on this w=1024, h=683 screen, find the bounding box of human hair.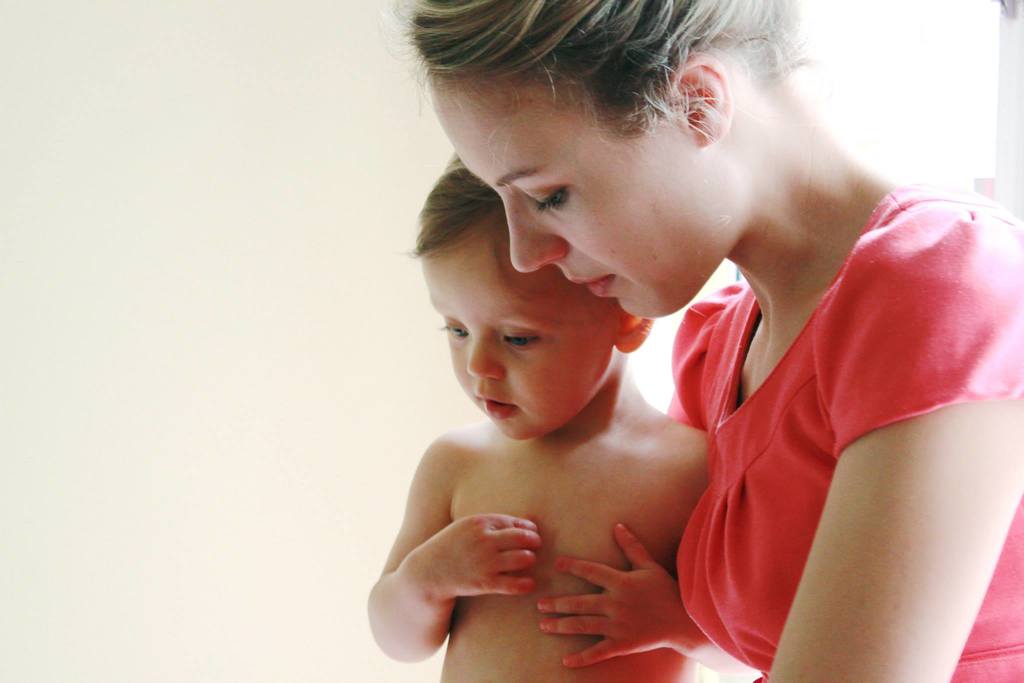
Bounding box: [384,0,809,145].
